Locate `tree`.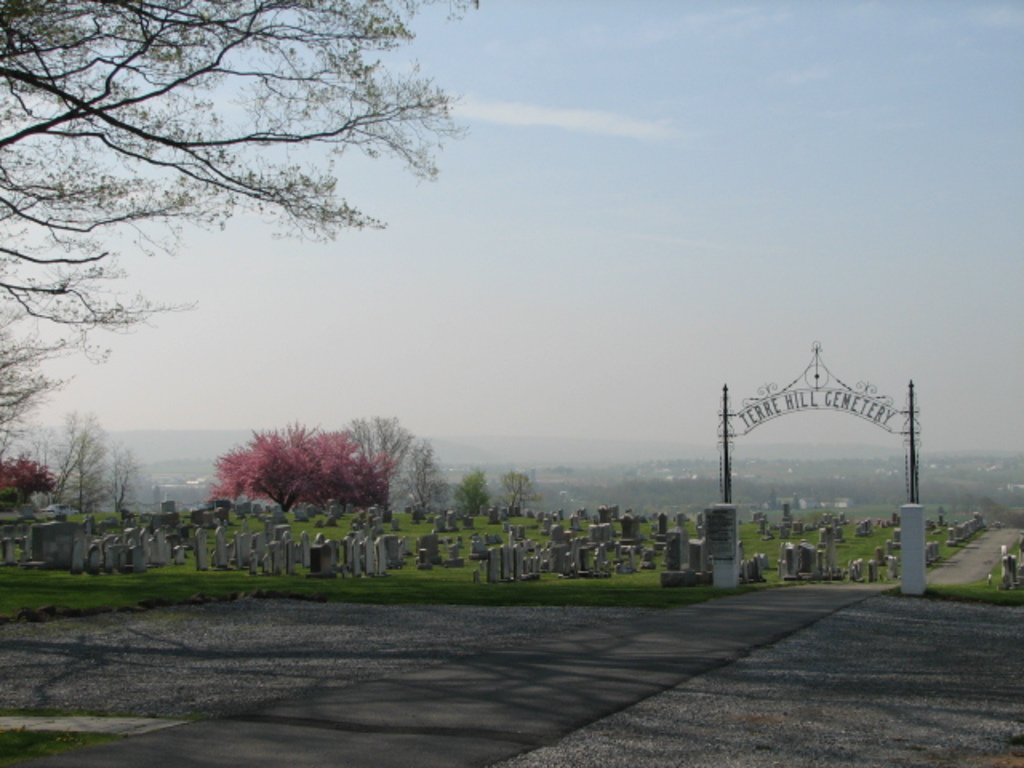
Bounding box: [left=190, top=421, right=406, bottom=546].
